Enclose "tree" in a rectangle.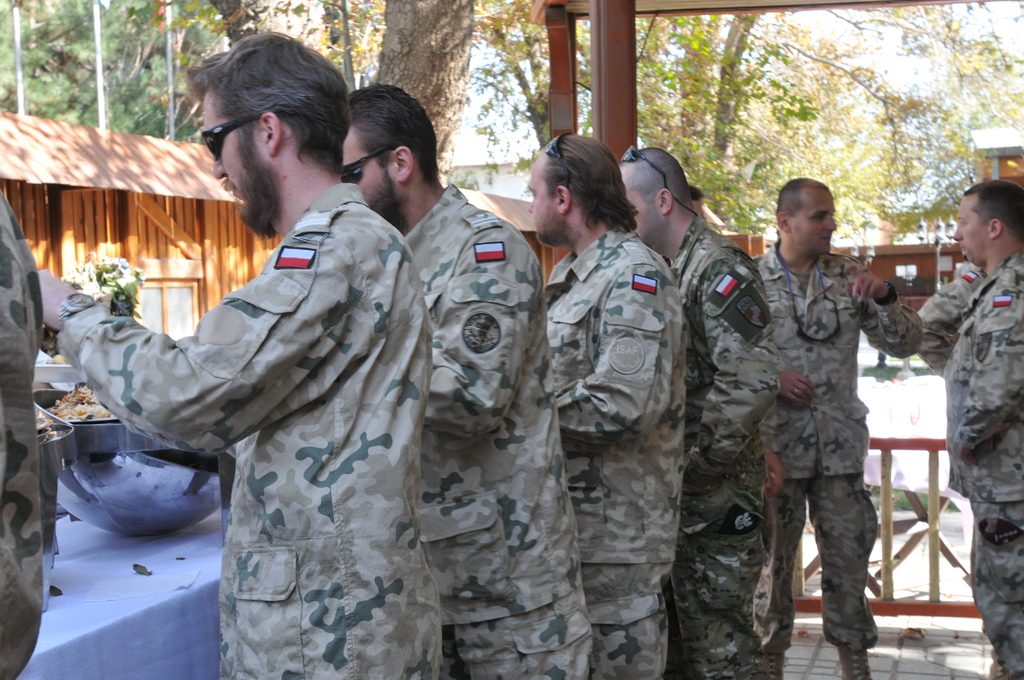
bbox(380, 0, 504, 177).
